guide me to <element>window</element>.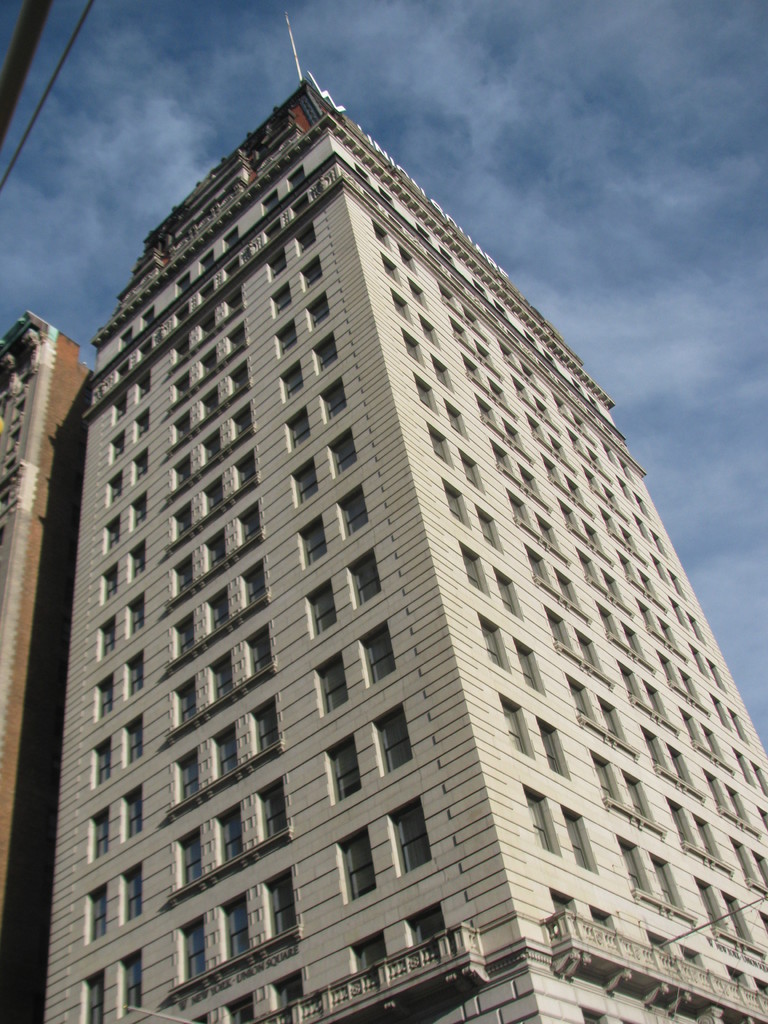
Guidance: [x1=689, y1=874, x2=724, y2=934].
